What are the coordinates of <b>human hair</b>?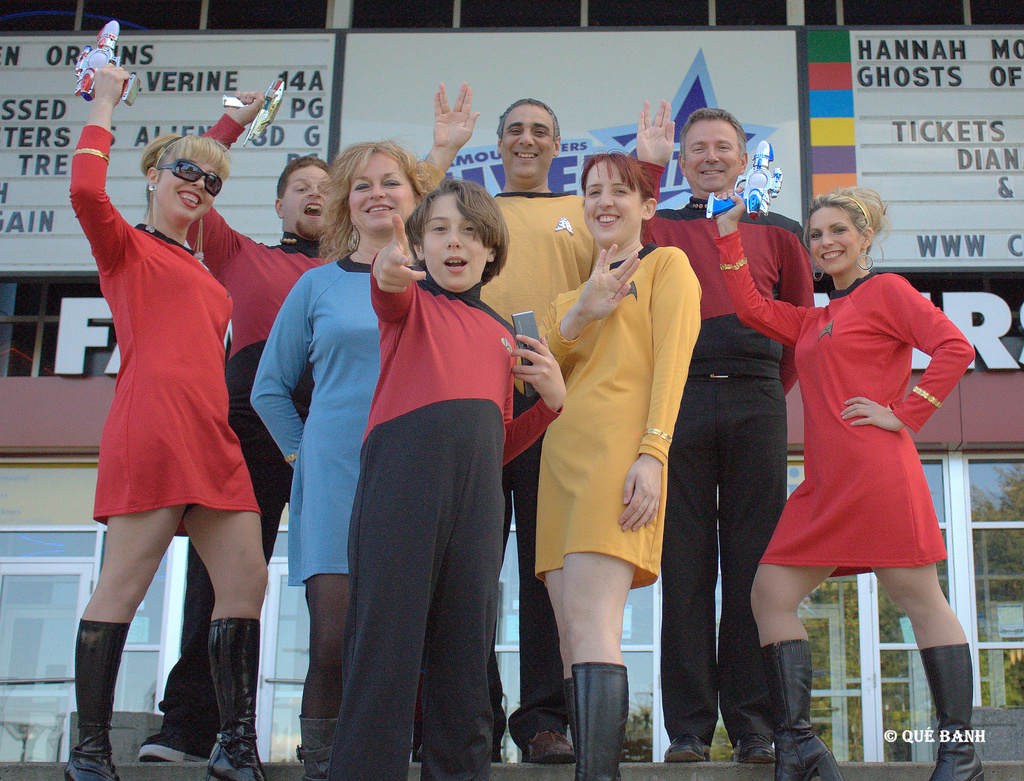
802 185 886 258.
